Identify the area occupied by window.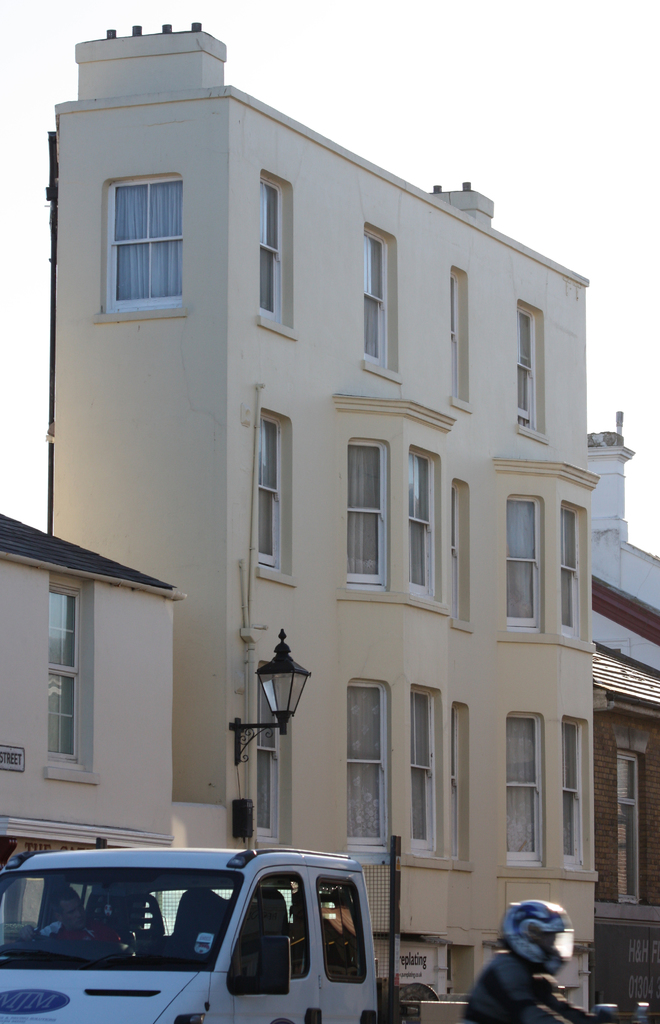
Area: <bbox>515, 304, 540, 429</bbox>.
